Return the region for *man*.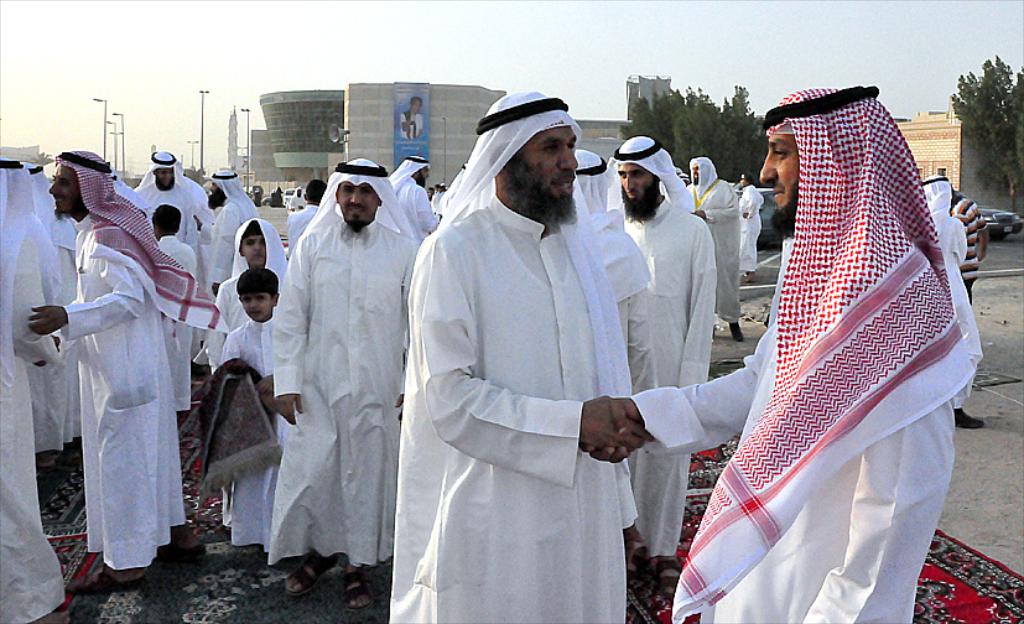
[left=125, top=146, right=220, bottom=353].
